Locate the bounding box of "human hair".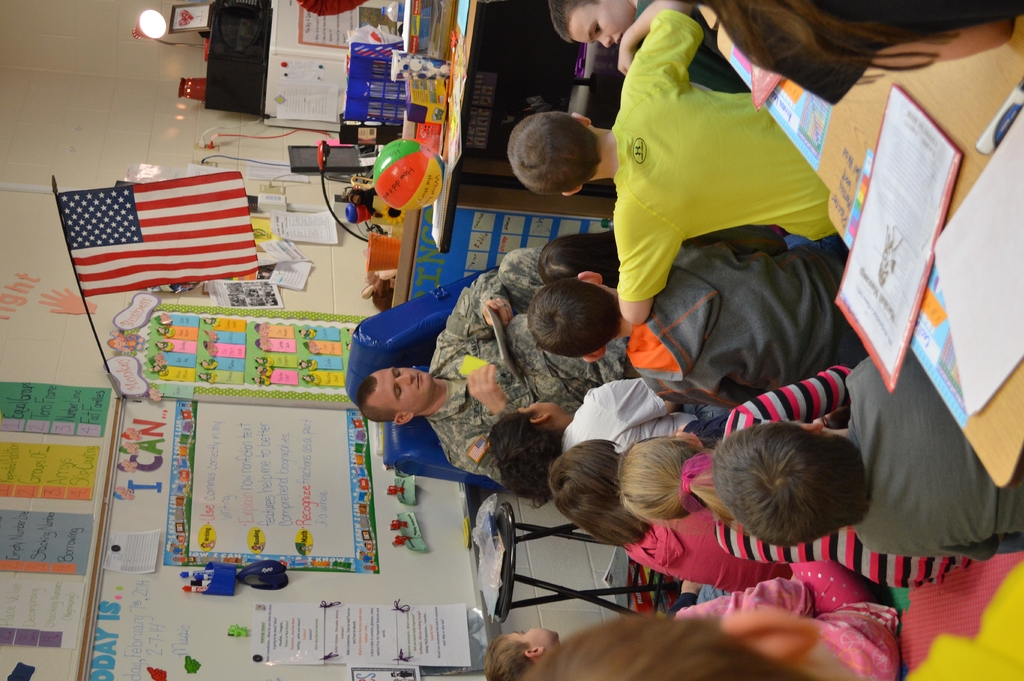
Bounding box: x1=535 y1=271 x2=627 y2=362.
